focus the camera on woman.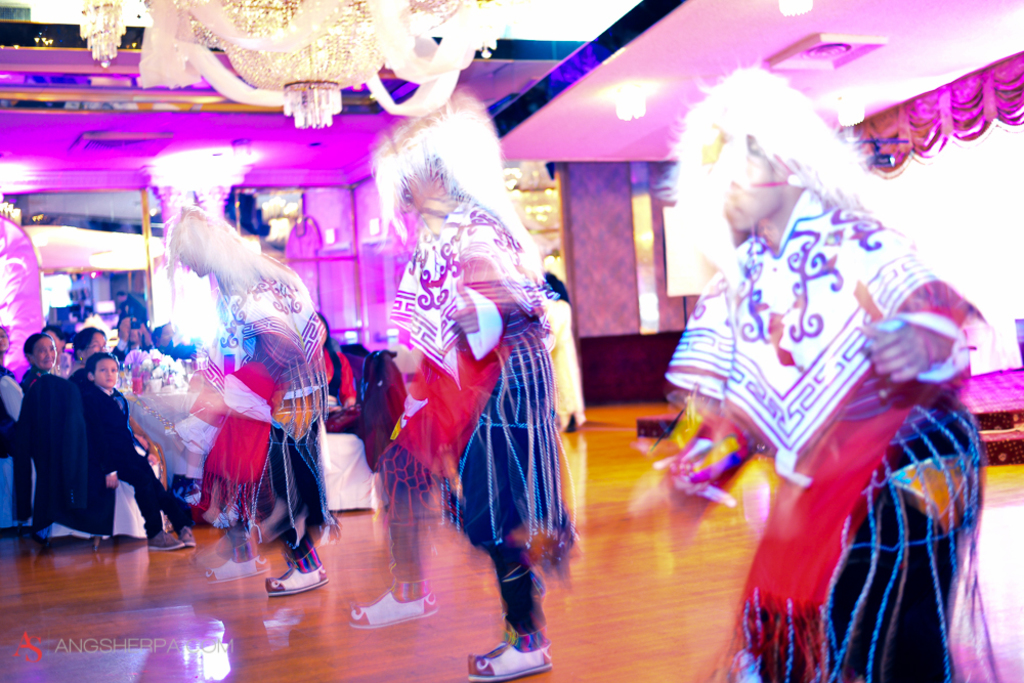
Focus region: locate(67, 325, 199, 558).
